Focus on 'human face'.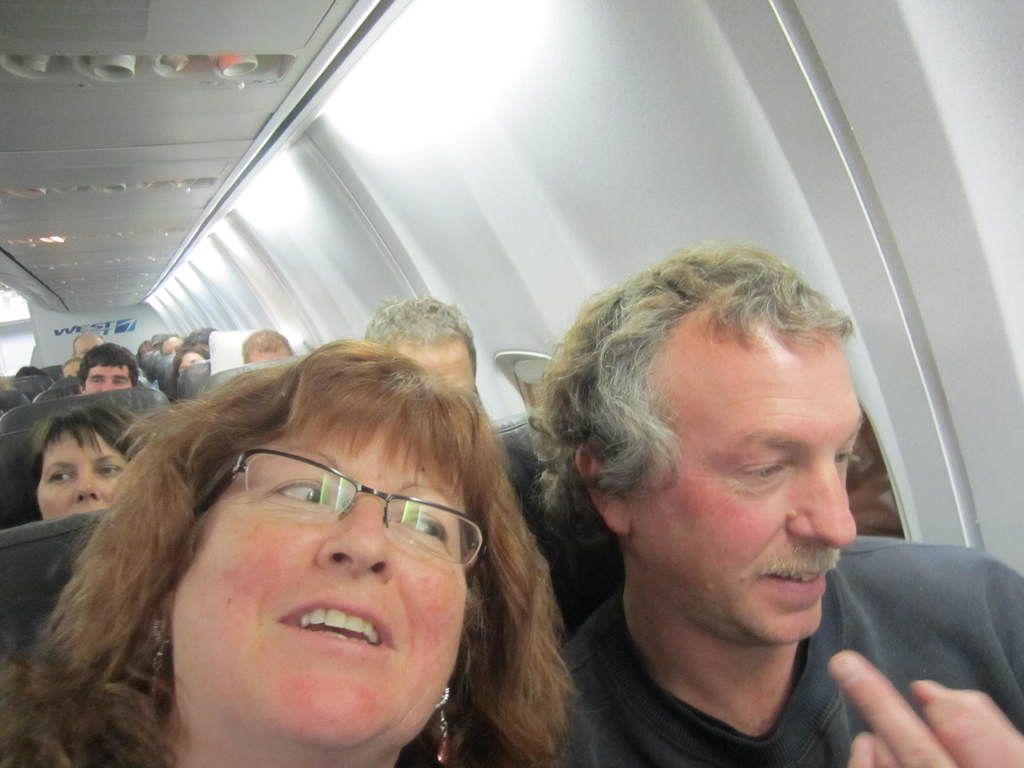
Focused at region(79, 360, 136, 397).
